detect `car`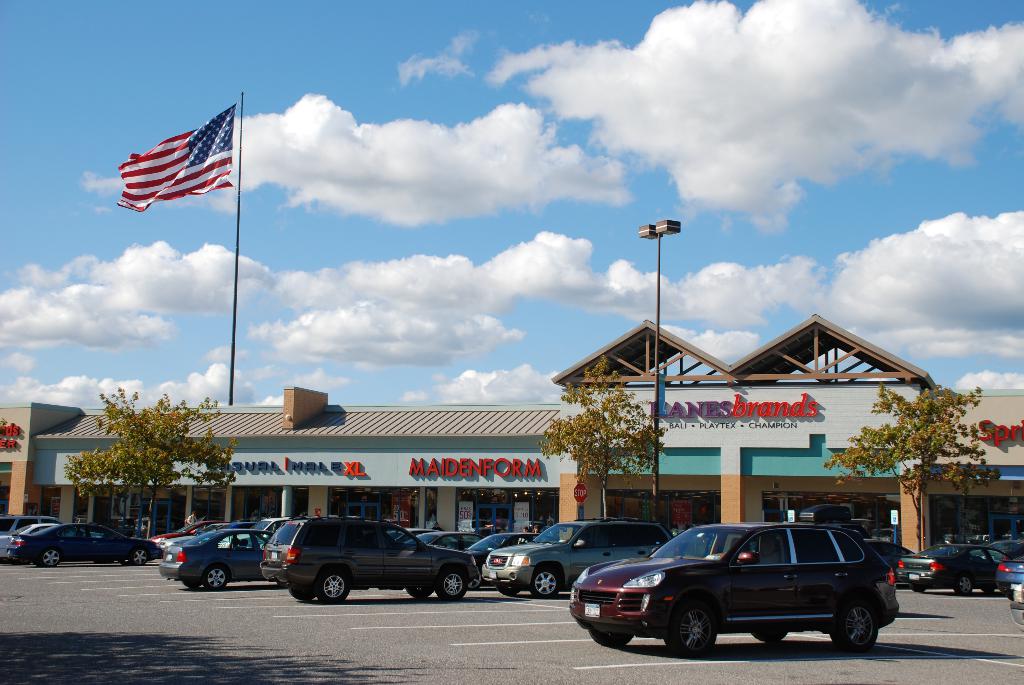
locate(414, 530, 493, 544)
